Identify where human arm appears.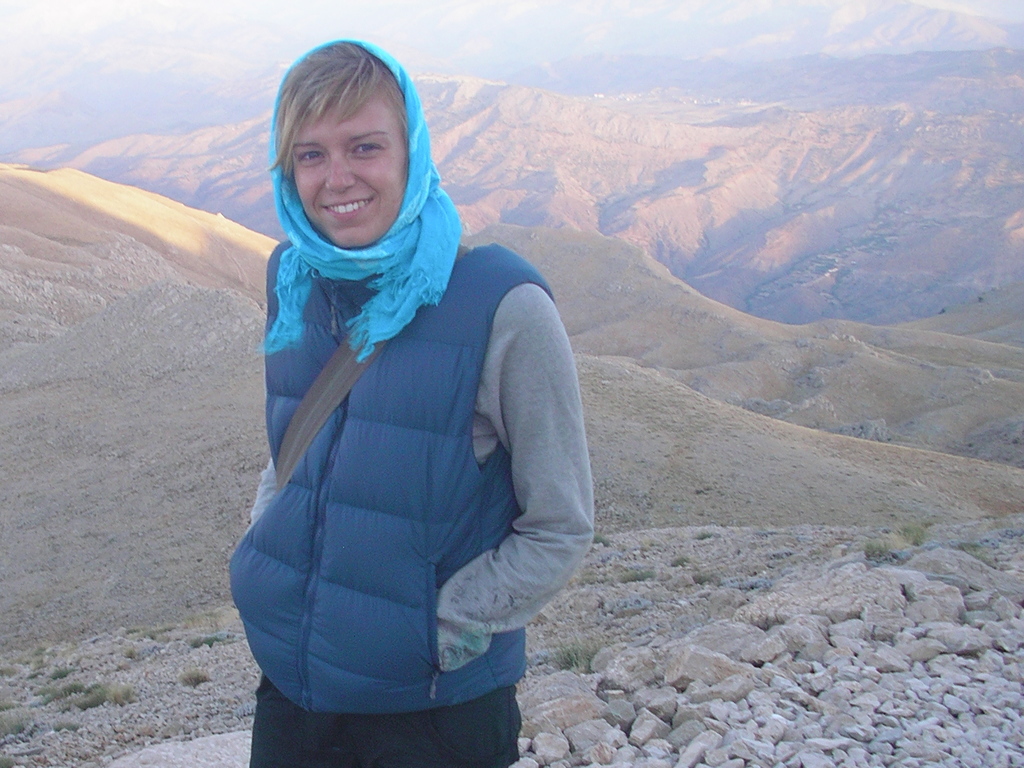
Appears at left=244, top=440, right=287, bottom=526.
